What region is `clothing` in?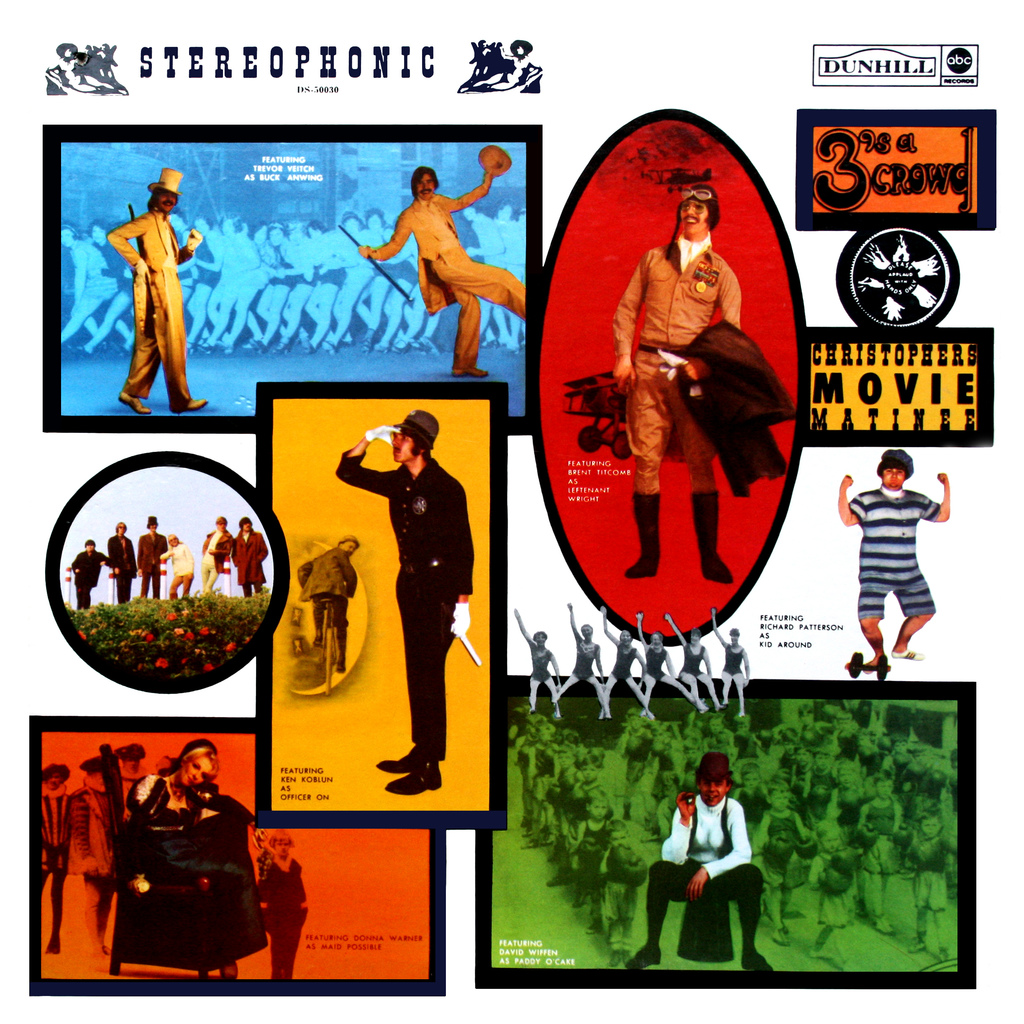
bbox=(848, 488, 939, 627).
